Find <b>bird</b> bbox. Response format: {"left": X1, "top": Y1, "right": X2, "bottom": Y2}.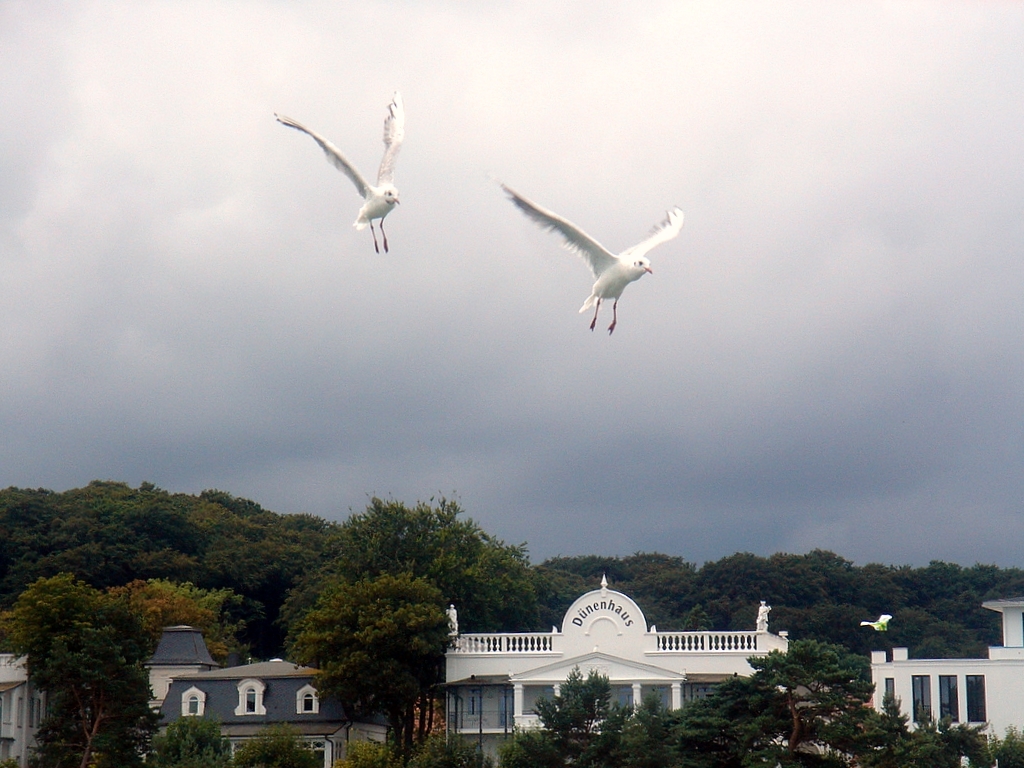
{"left": 269, "top": 82, "right": 401, "bottom": 253}.
